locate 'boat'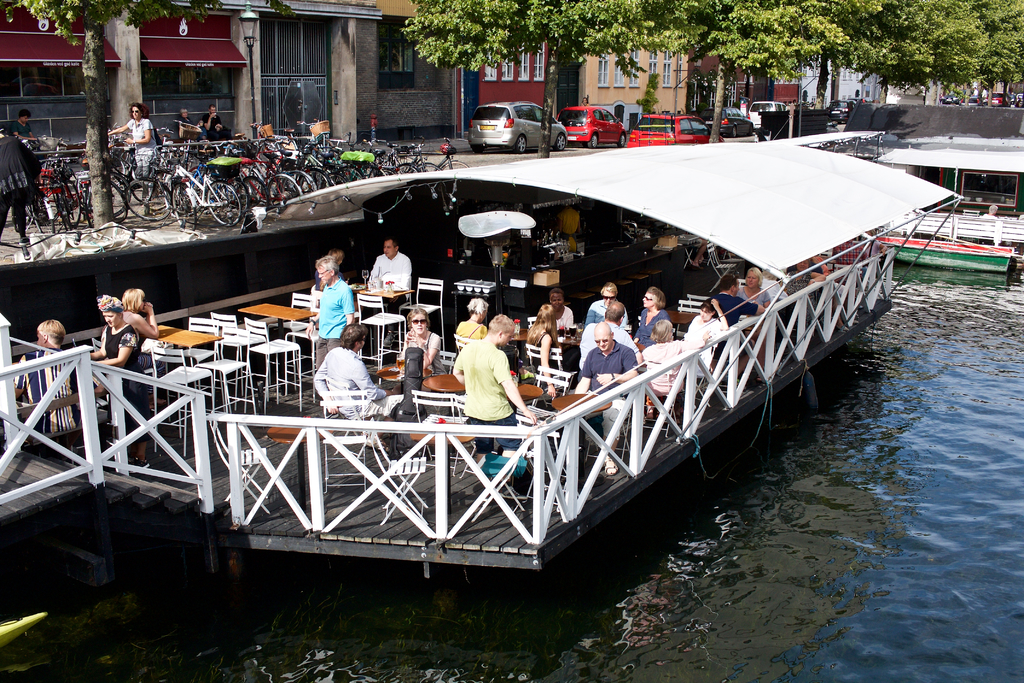
l=872, t=235, r=1021, b=277
